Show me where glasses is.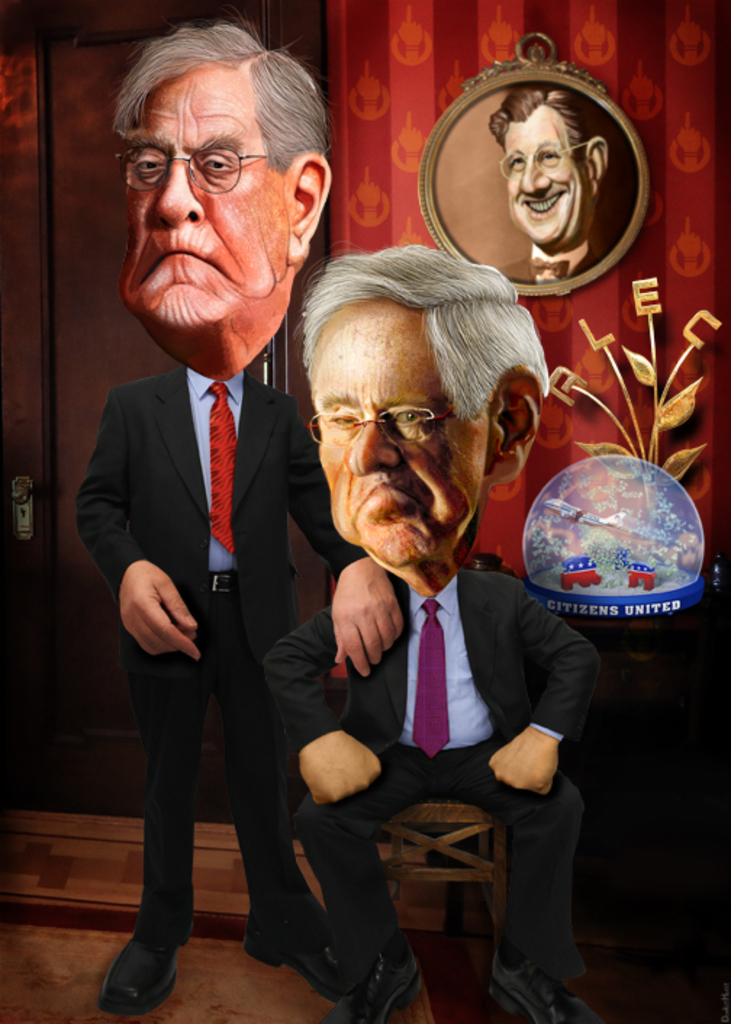
glasses is at box(116, 133, 284, 196).
